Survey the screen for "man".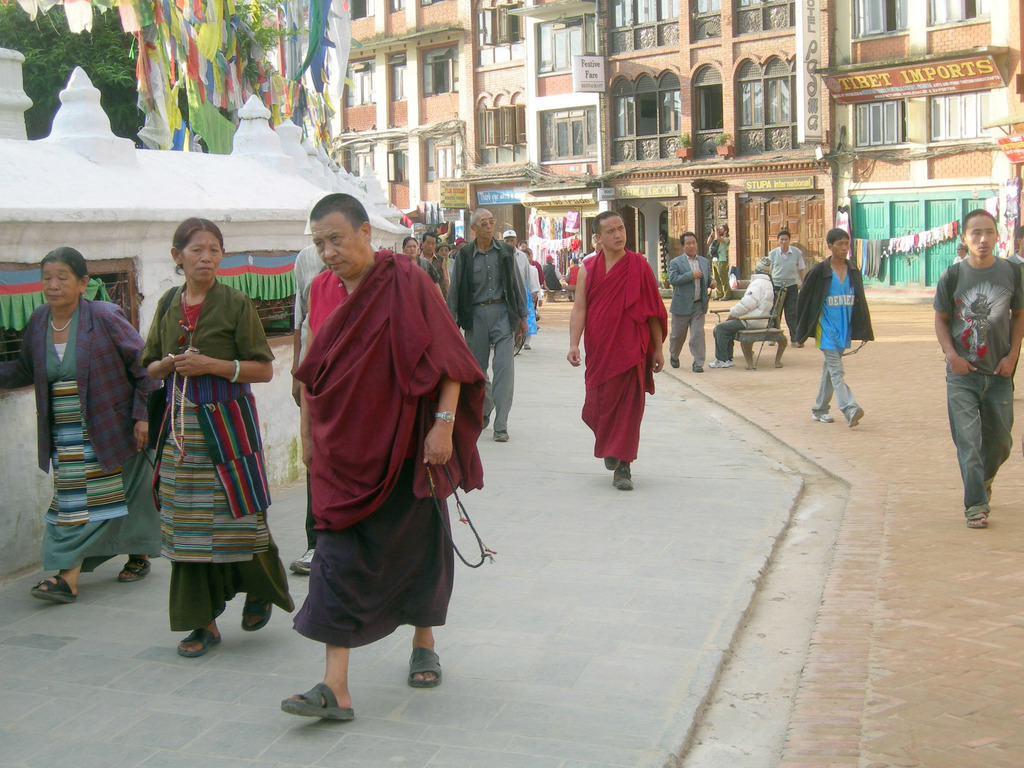
Survey found: x1=763 y1=226 x2=811 y2=332.
